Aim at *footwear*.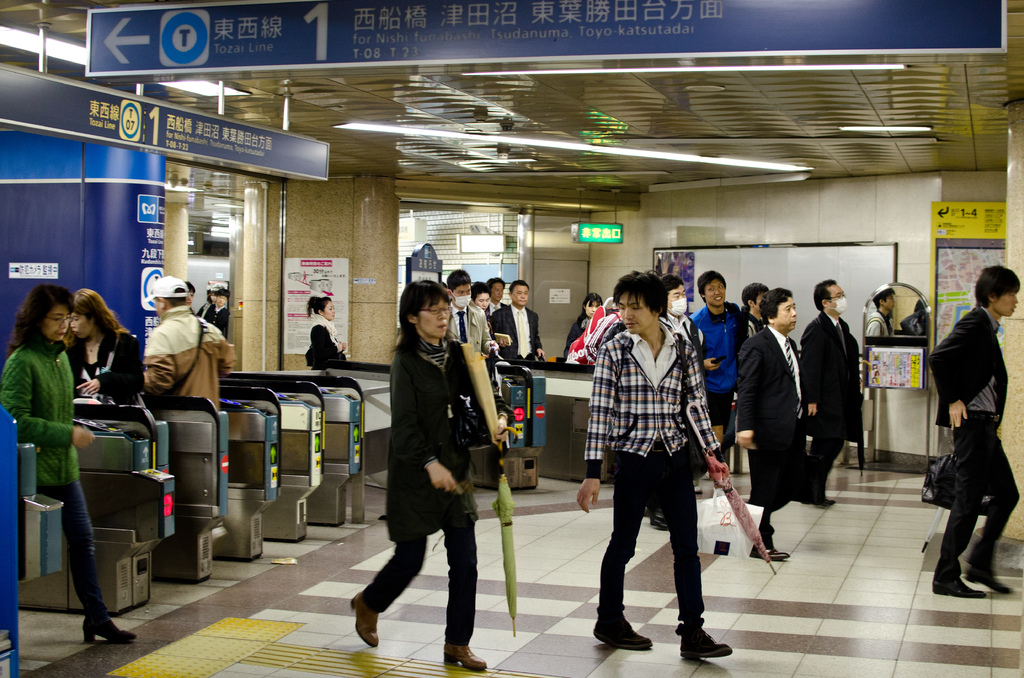
Aimed at l=931, t=569, r=980, b=593.
